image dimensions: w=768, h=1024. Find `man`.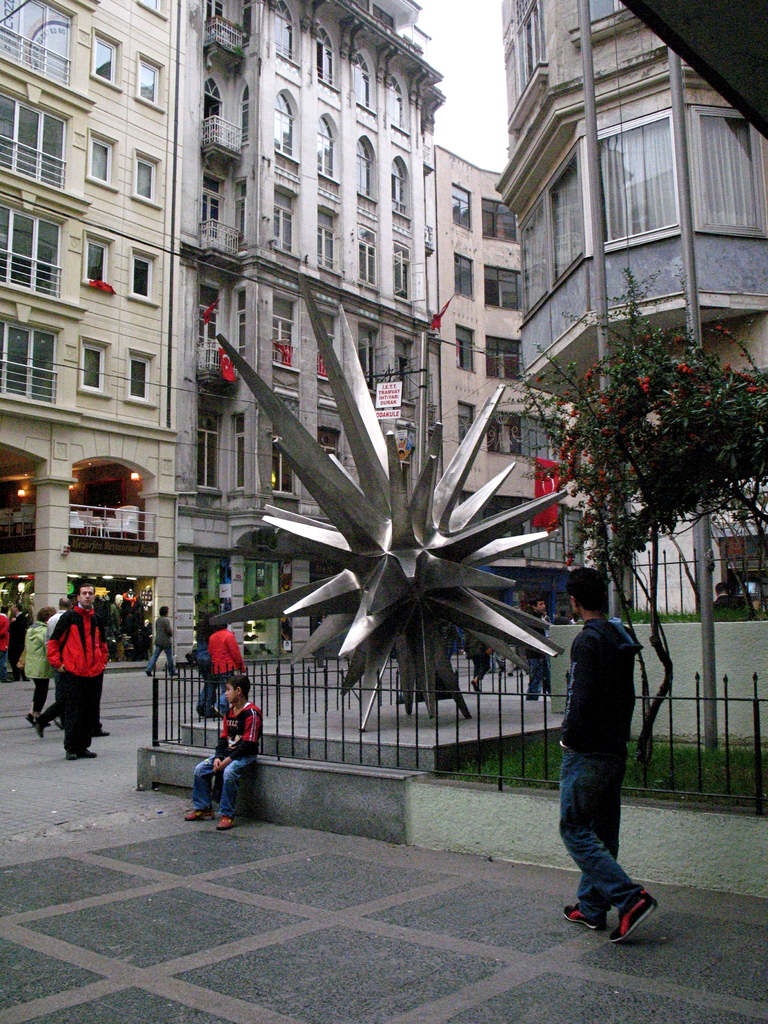
bbox=[714, 586, 744, 619].
